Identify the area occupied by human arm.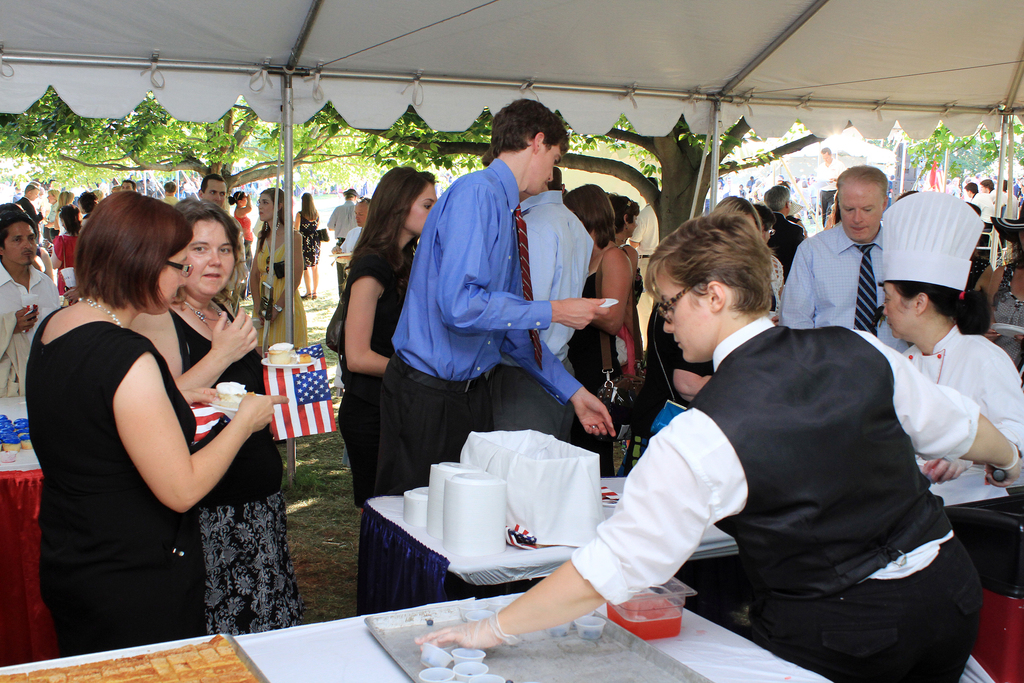
Area: [908,343,1023,487].
